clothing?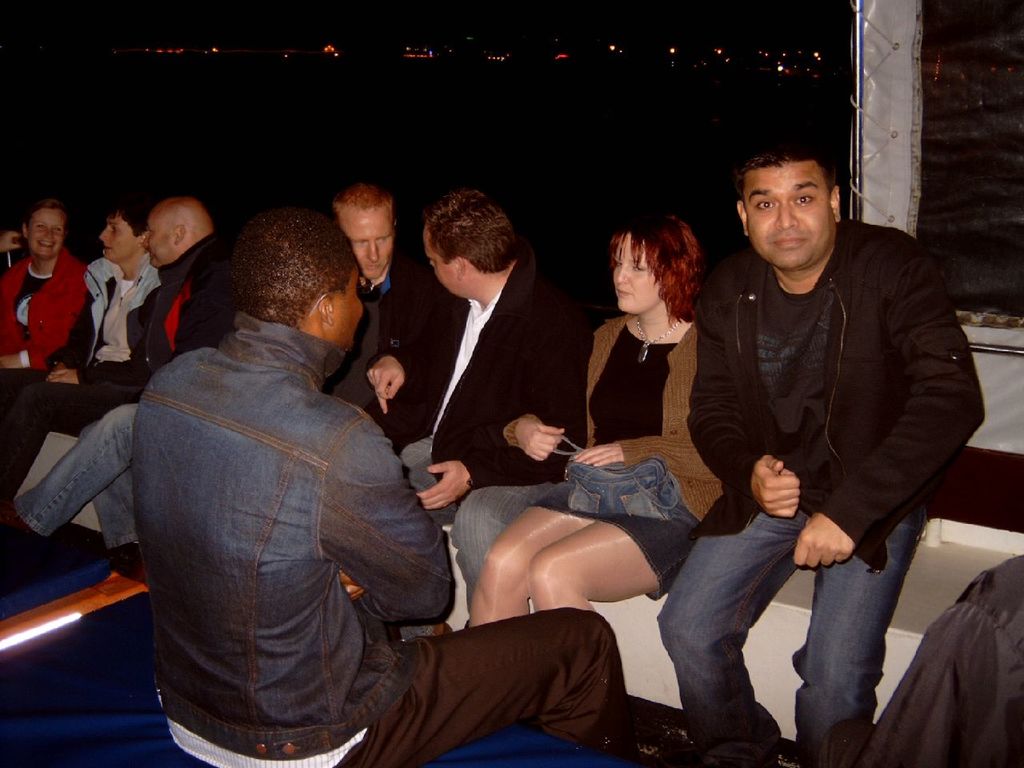
x1=652 y1=202 x2=990 y2=767
